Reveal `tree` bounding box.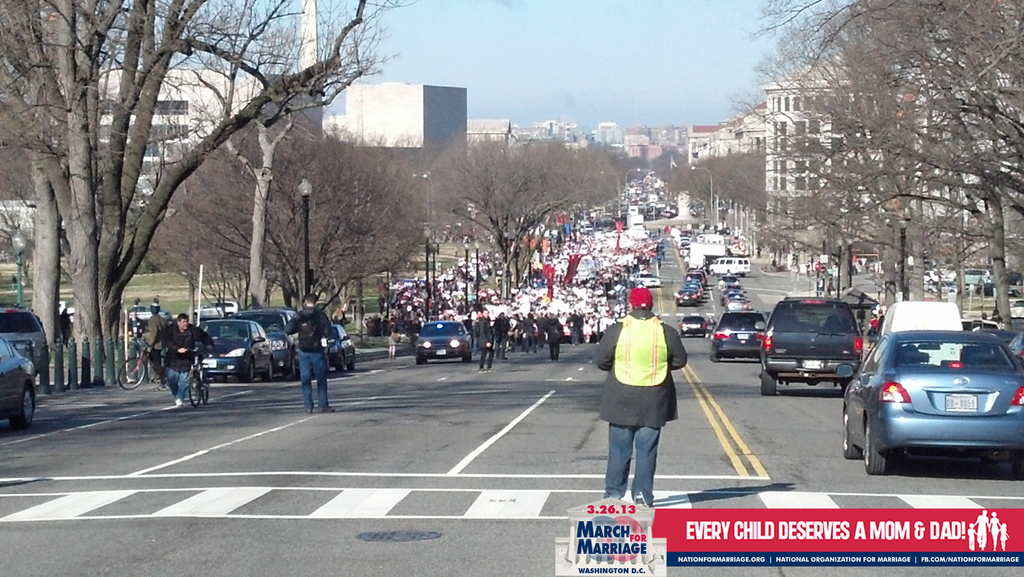
Revealed: 148/97/421/314.
